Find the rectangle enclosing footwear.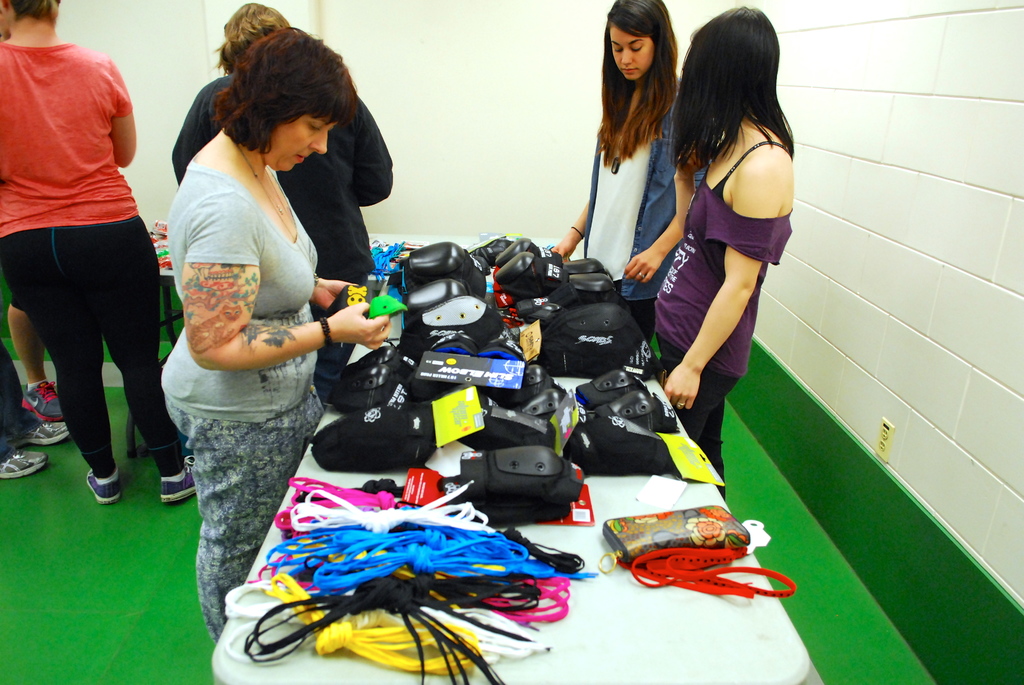
Rect(158, 459, 198, 509).
